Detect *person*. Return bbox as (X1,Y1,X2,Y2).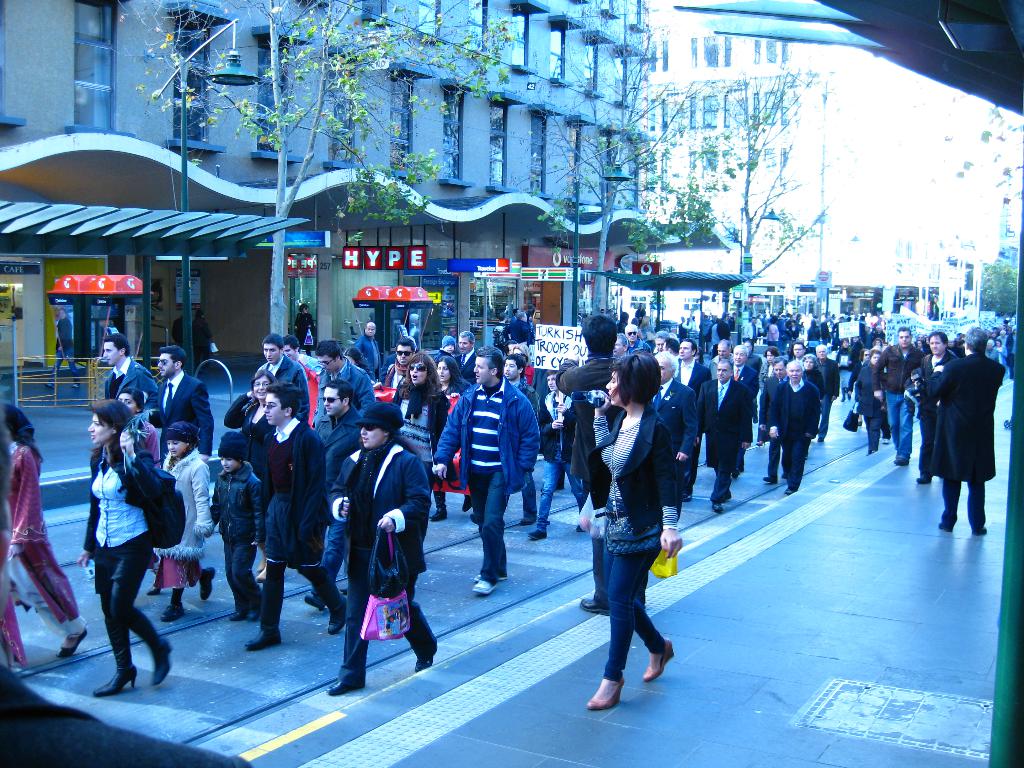
(769,316,781,348).
